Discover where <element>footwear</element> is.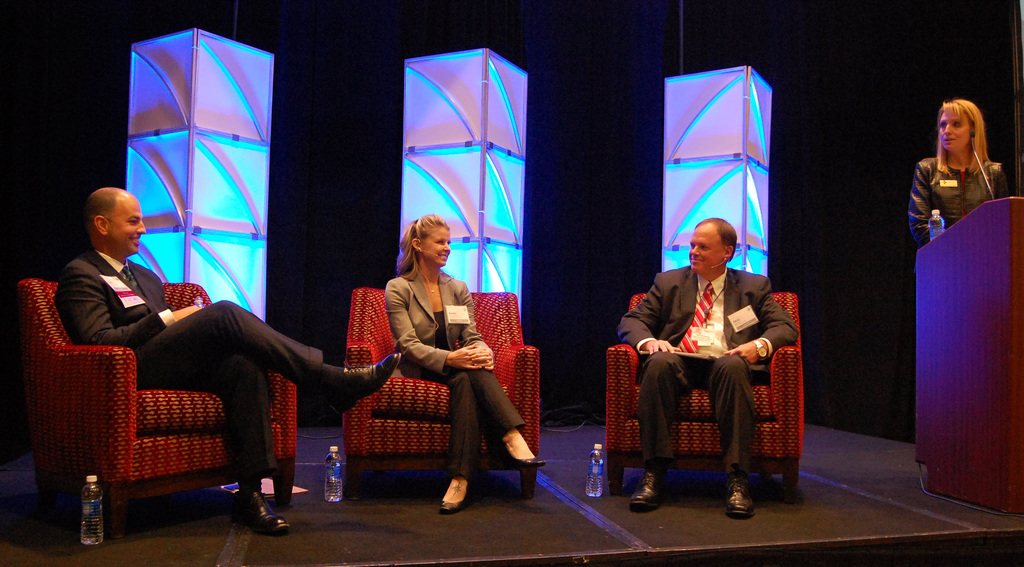
Discovered at crop(495, 430, 540, 468).
